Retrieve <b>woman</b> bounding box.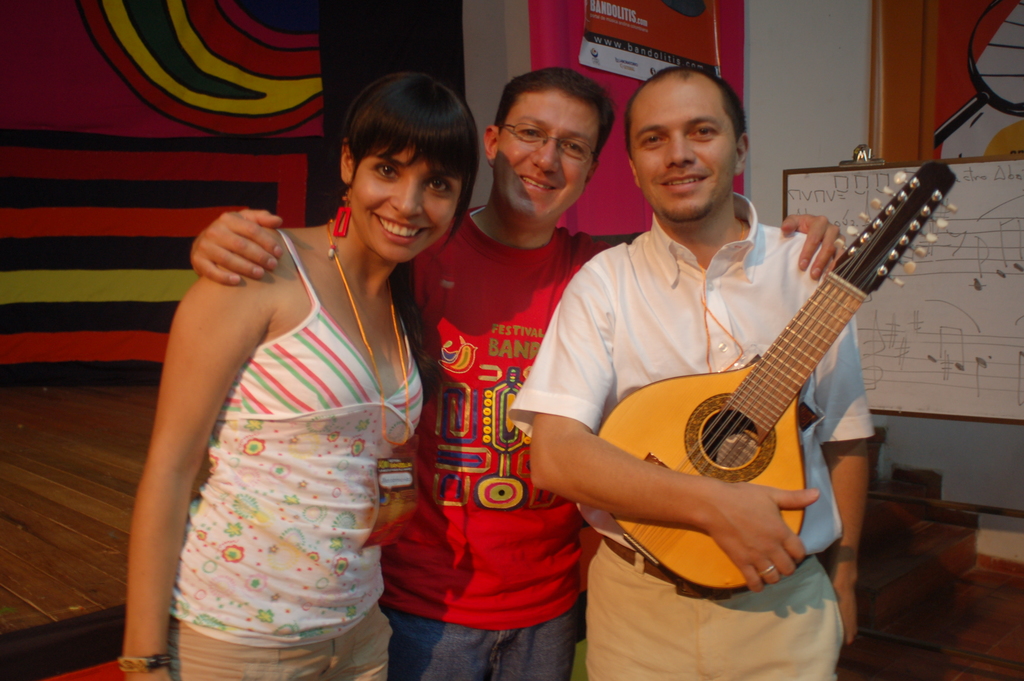
Bounding box: x1=132, y1=86, x2=449, y2=680.
